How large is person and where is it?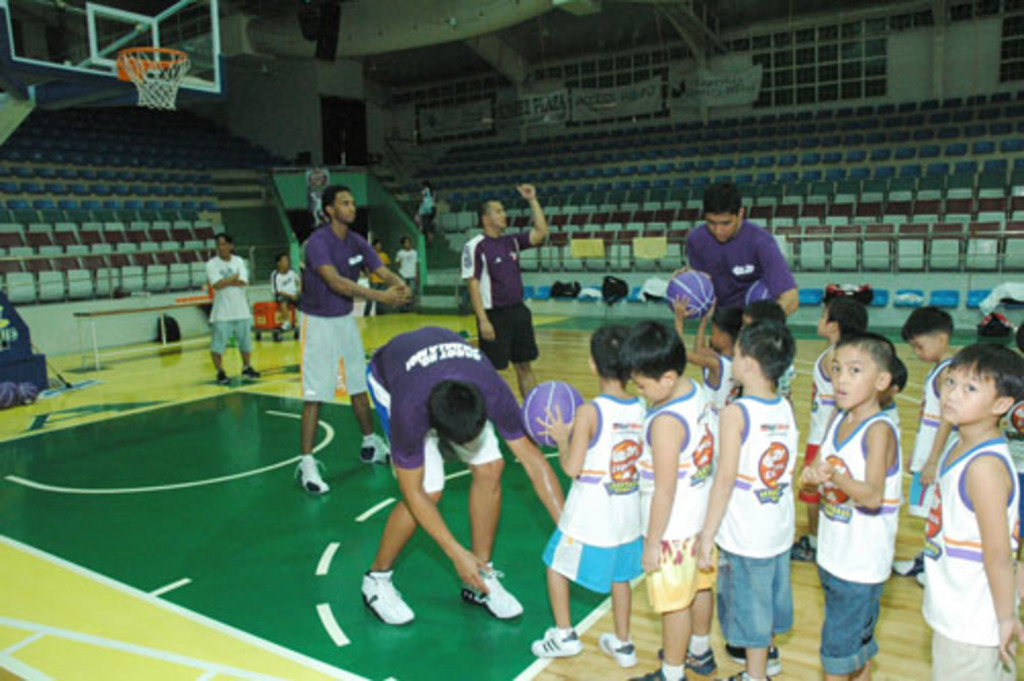
Bounding box: bbox(736, 301, 793, 401).
